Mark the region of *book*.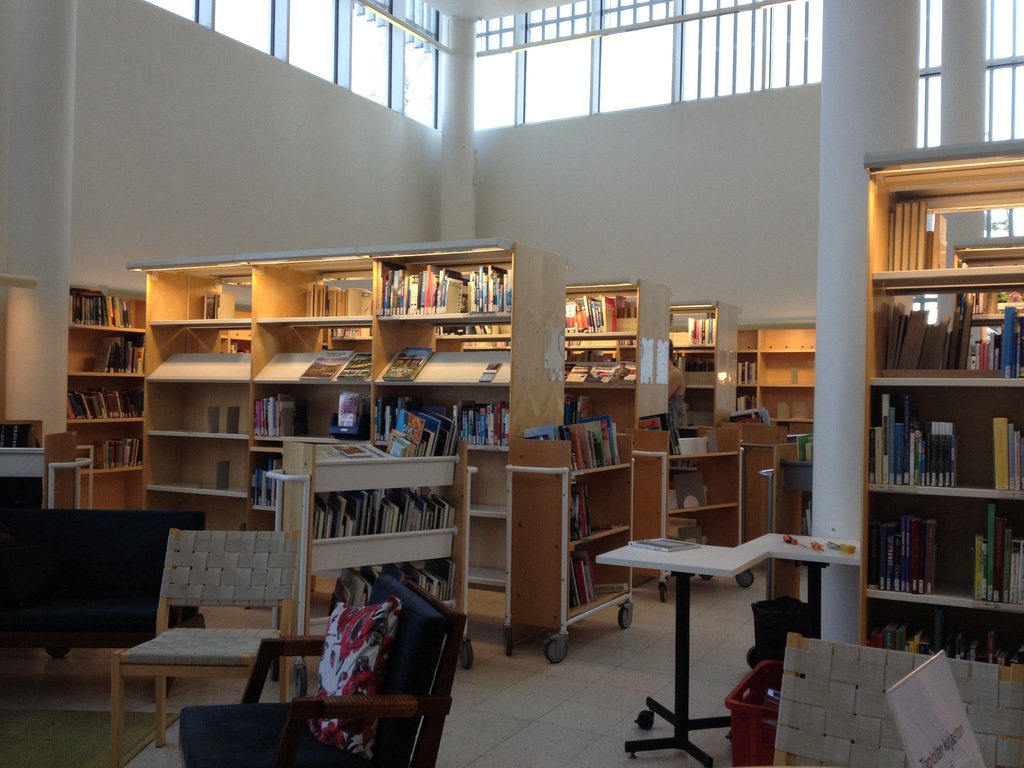
Region: <region>802, 501, 812, 534</region>.
